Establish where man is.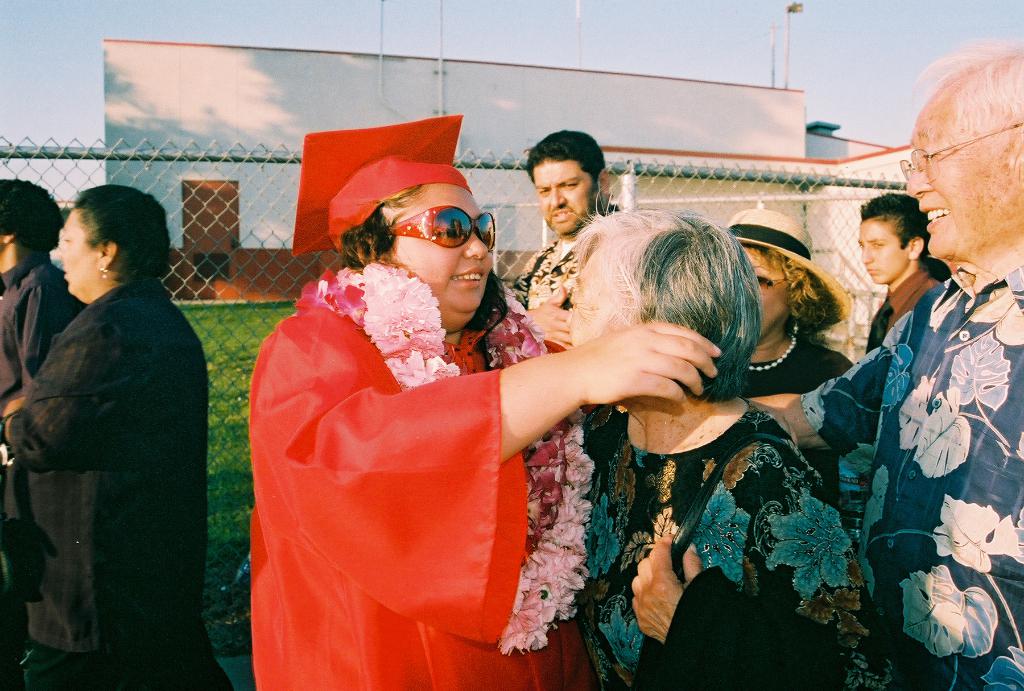
Established at box(742, 31, 1023, 690).
